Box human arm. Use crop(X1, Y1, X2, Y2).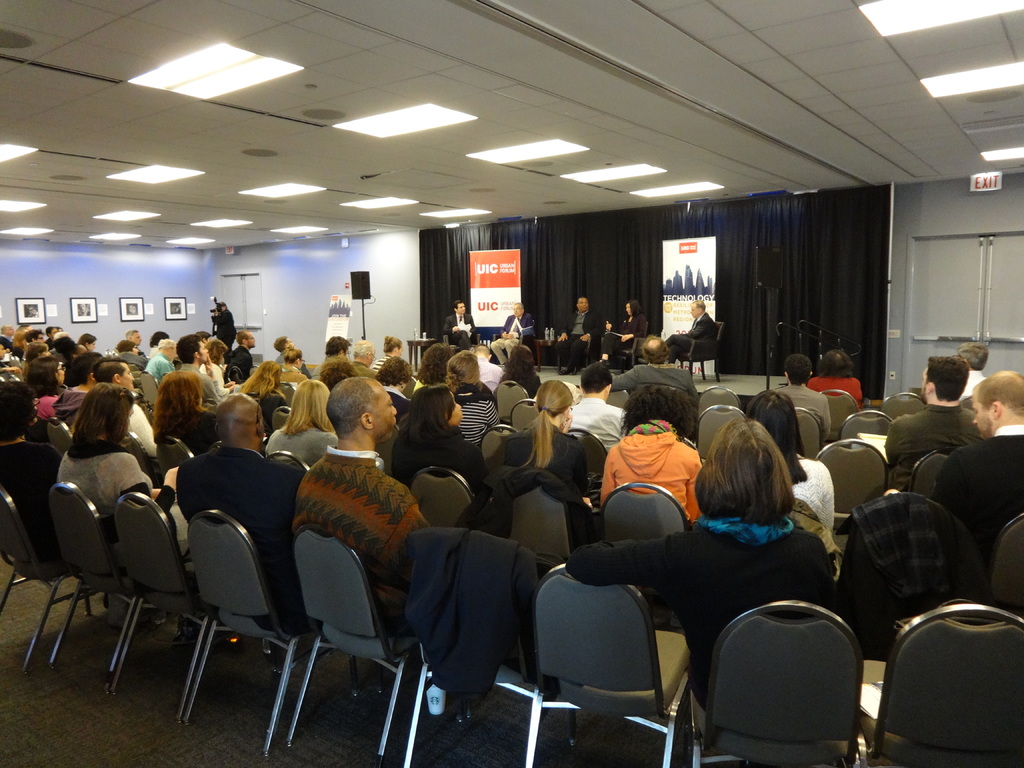
crop(686, 319, 707, 338).
